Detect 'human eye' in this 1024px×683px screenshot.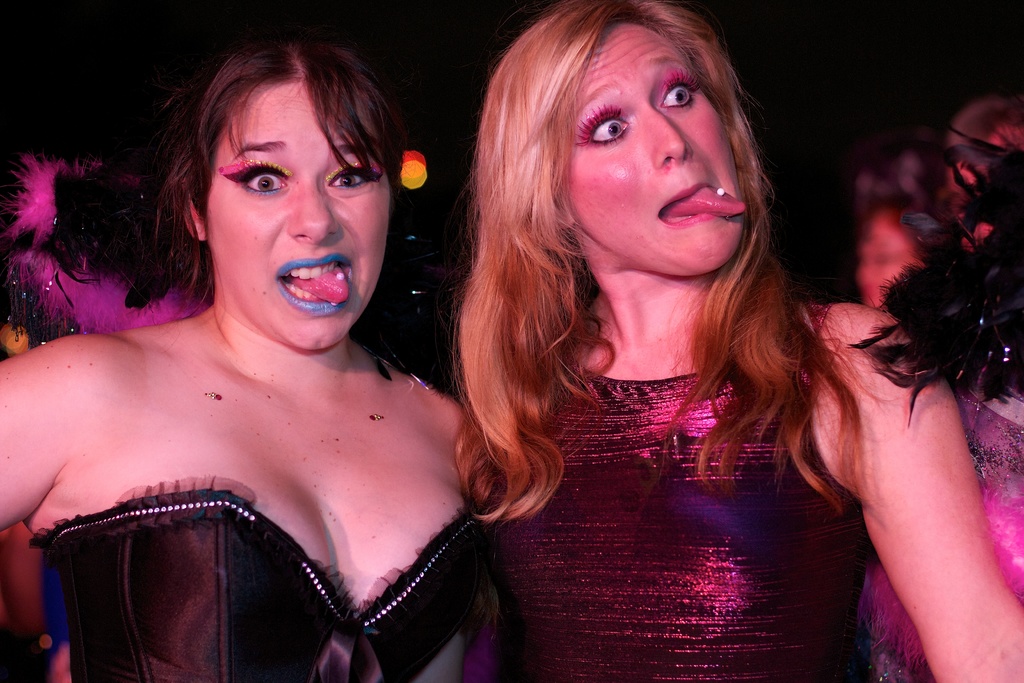
Detection: [659, 78, 698, 113].
